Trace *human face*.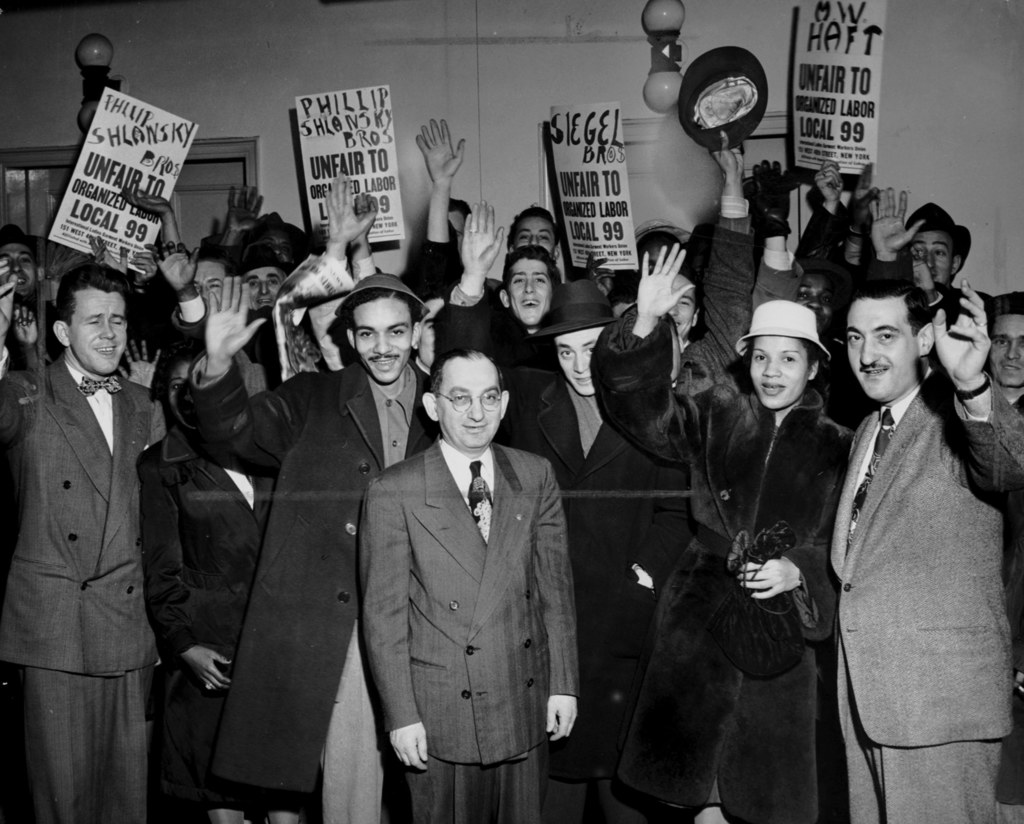
Traced to <region>353, 303, 410, 385</region>.
